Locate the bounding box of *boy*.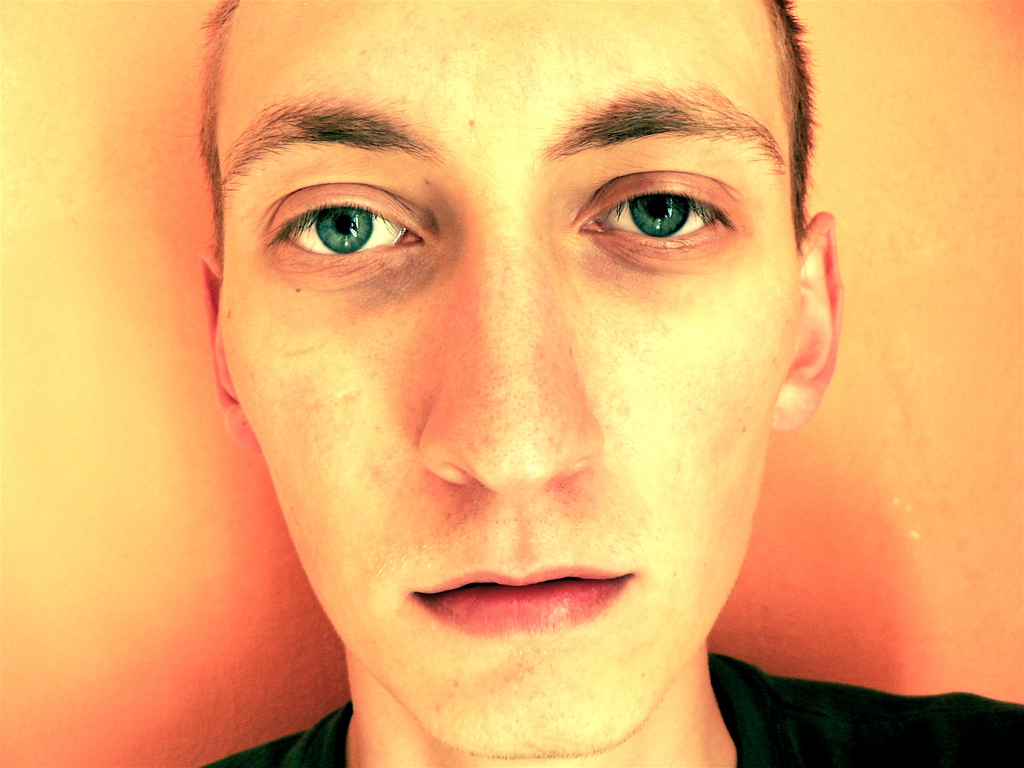
Bounding box: [left=197, top=0, right=1023, bottom=767].
